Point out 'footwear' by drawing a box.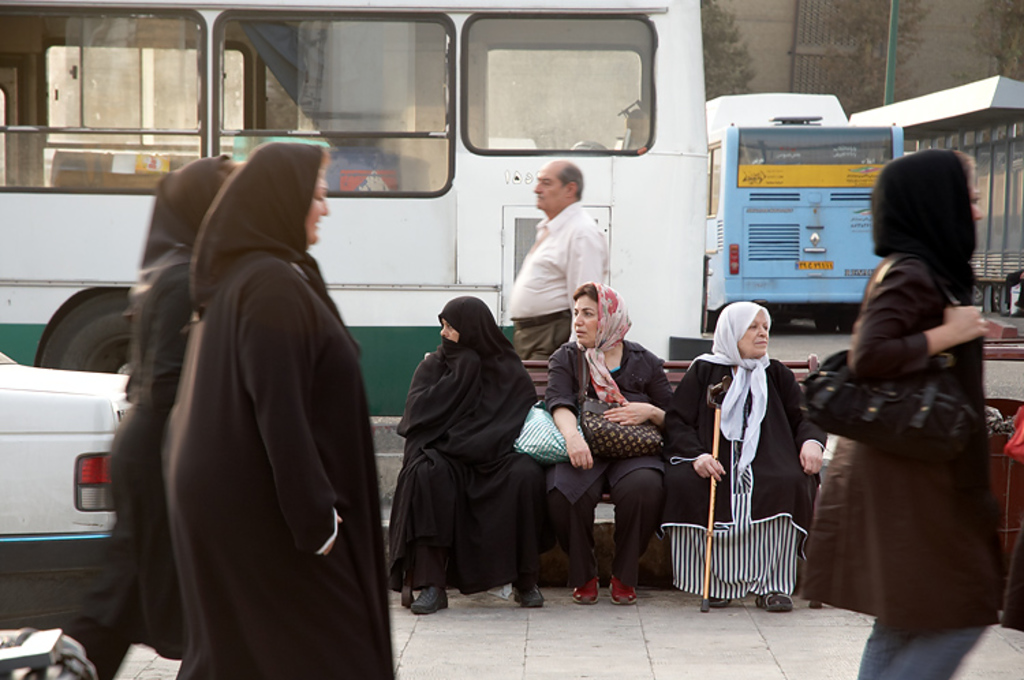
select_region(605, 571, 640, 609).
